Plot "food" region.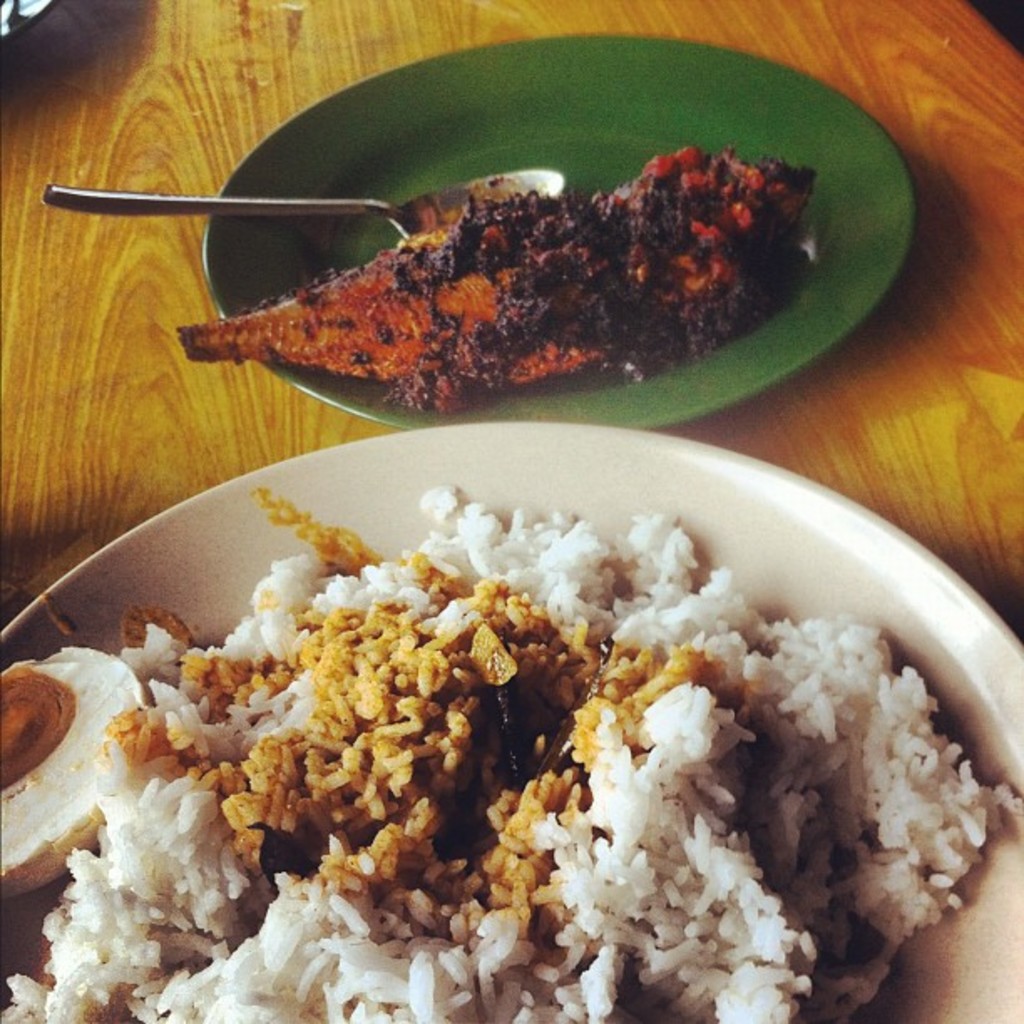
Plotted at l=0, t=646, r=146, b=897.
